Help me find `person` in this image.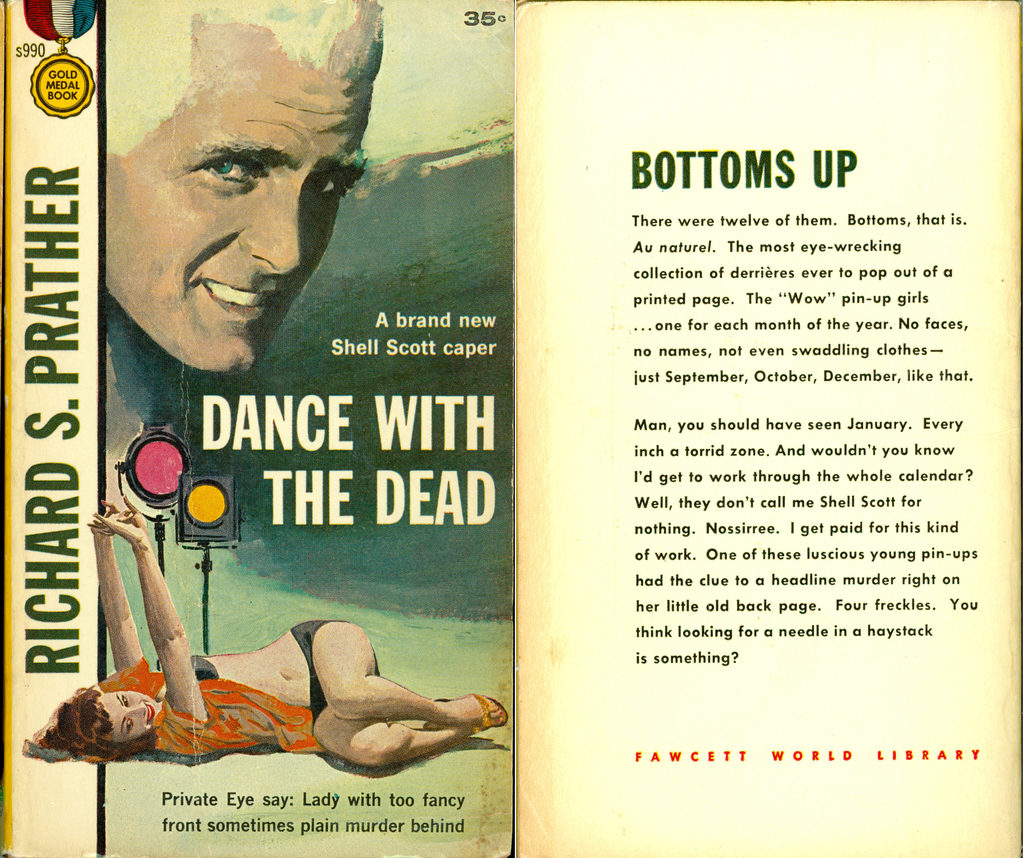
Found it: bbox(28, 494, 513, 772).
